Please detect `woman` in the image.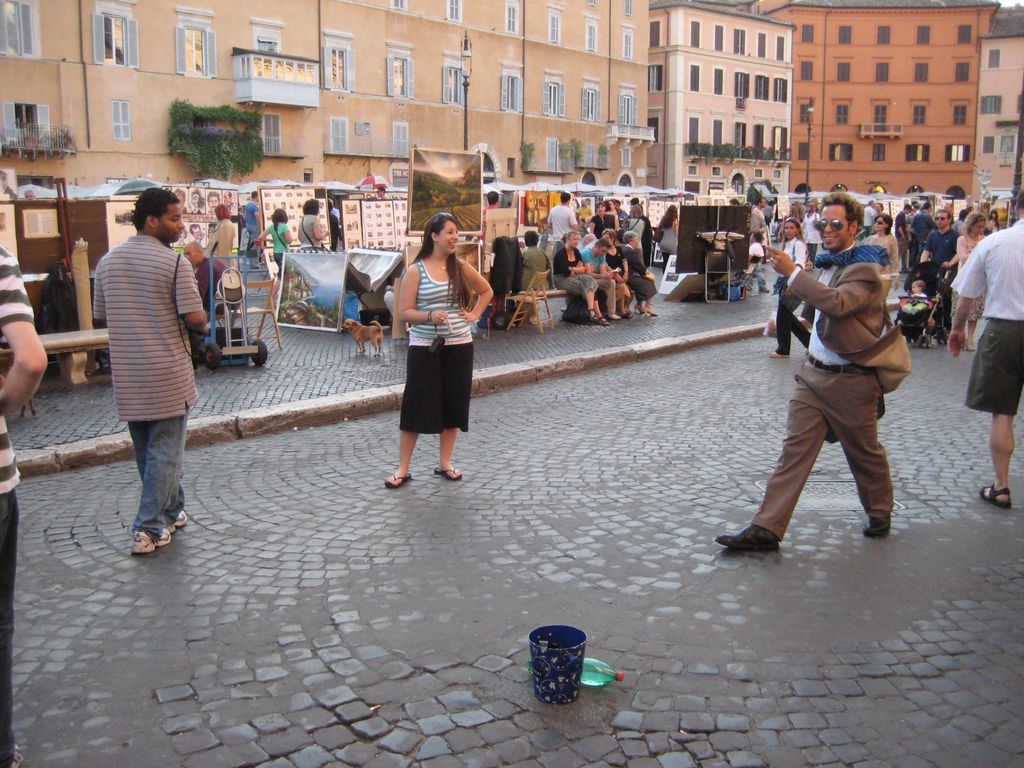
<box>379,220,484,493</box>.
